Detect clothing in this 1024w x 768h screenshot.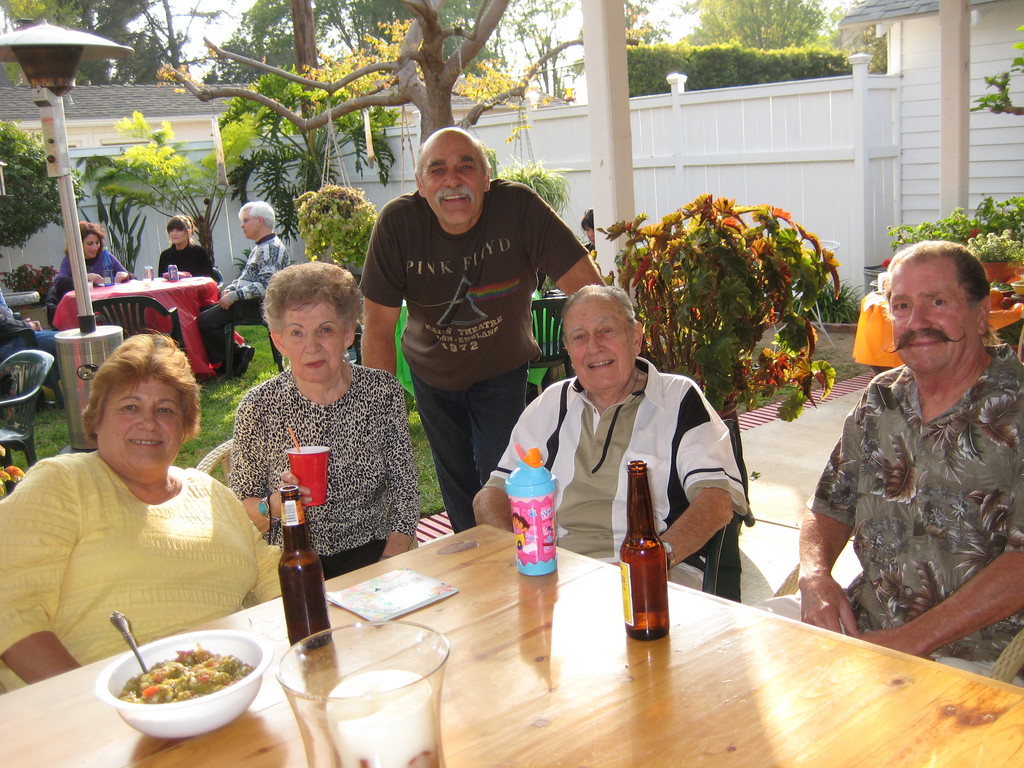
Detection: locate(193, 230, 292, 364).
